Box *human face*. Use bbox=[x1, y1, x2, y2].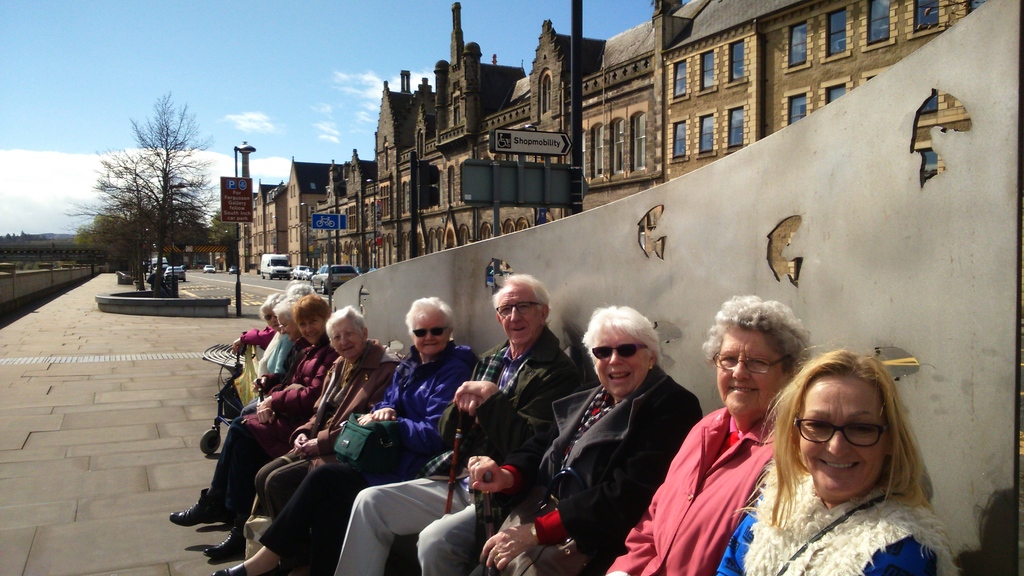
bbox=[715, 327, 779, 411].
